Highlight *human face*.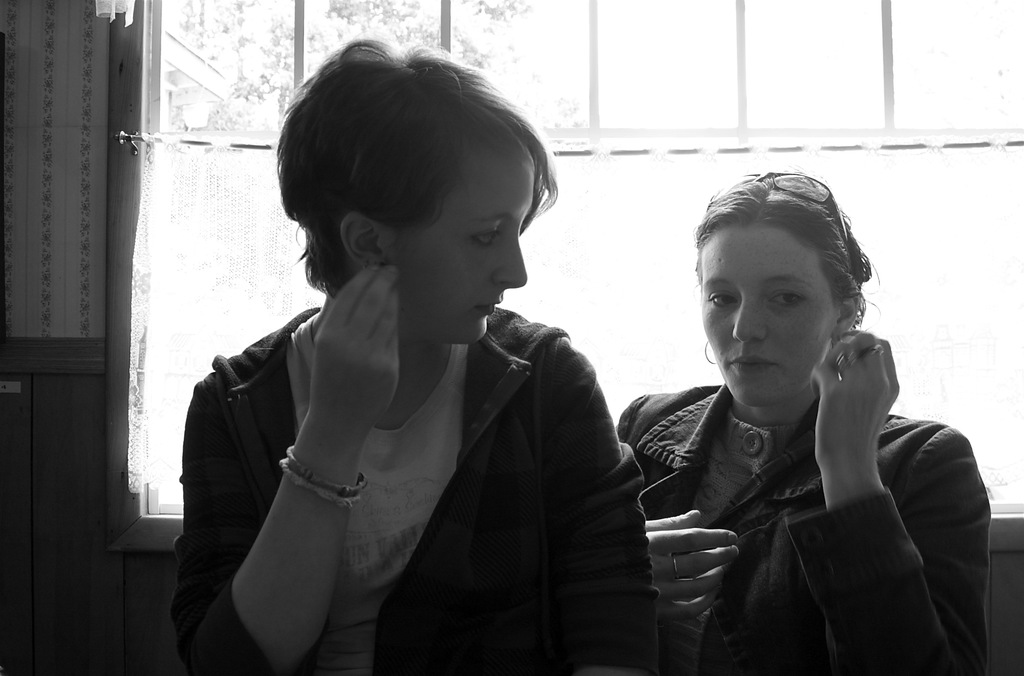
Highlighted region: l=383, t=175, r=530, b=339.
